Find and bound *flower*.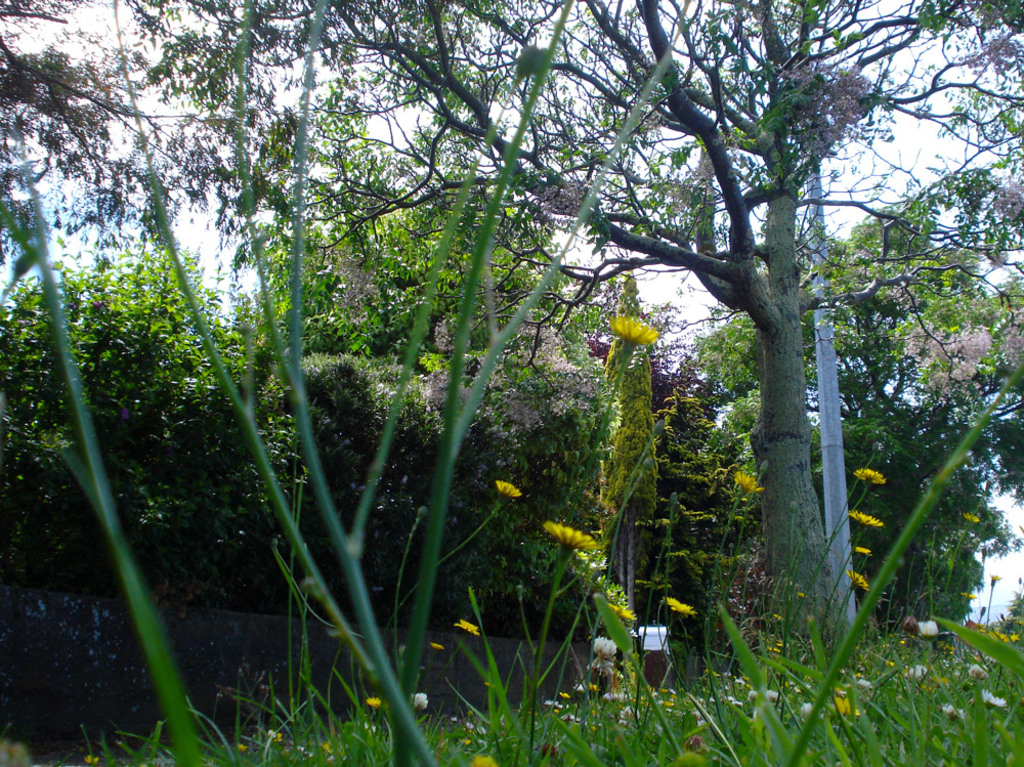
Bound: locate(537, 521, 594, 550).
